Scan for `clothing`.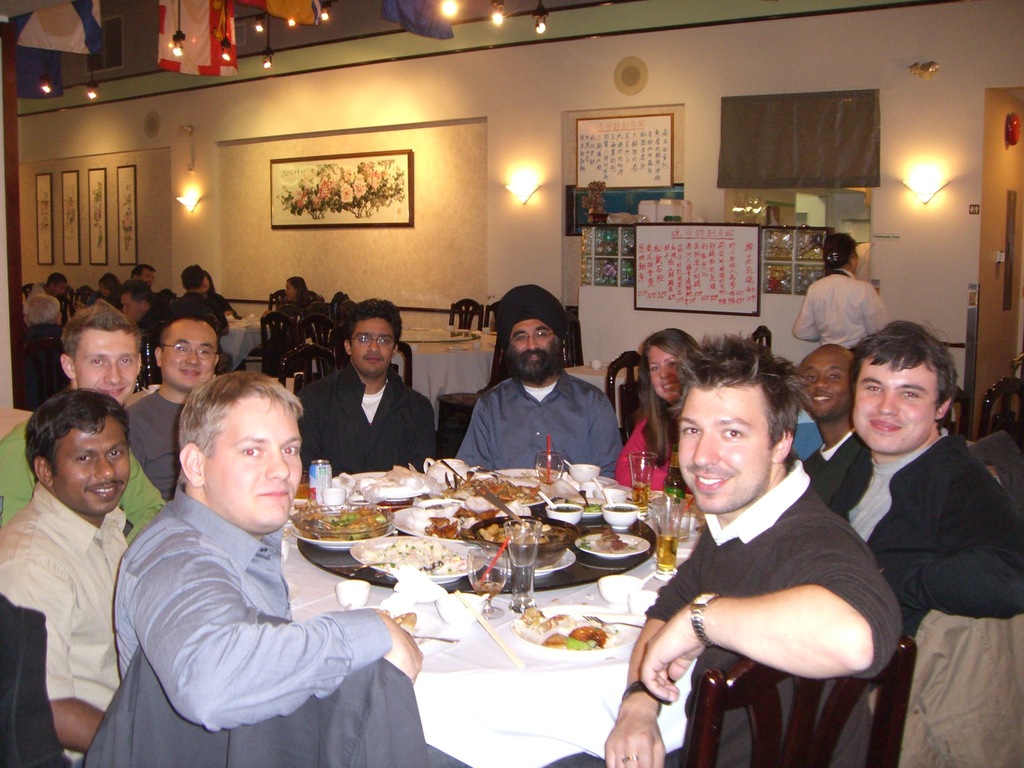
Scan result: 829, 421, 1021, 646.
